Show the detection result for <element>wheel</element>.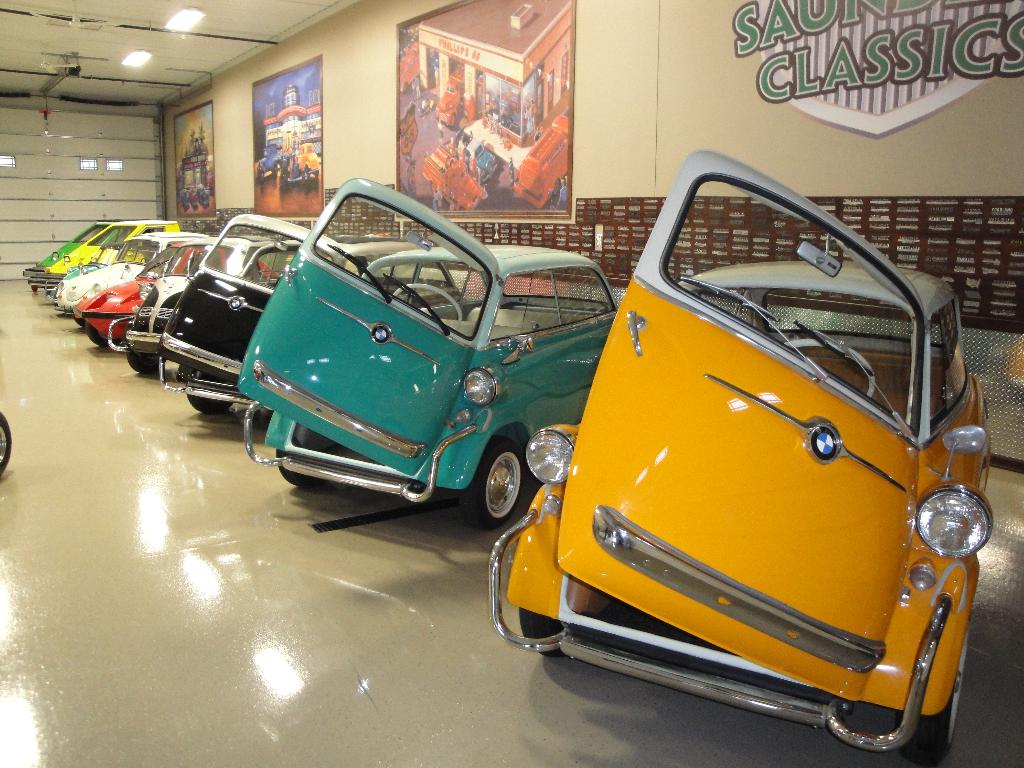
125:352:164:373.
